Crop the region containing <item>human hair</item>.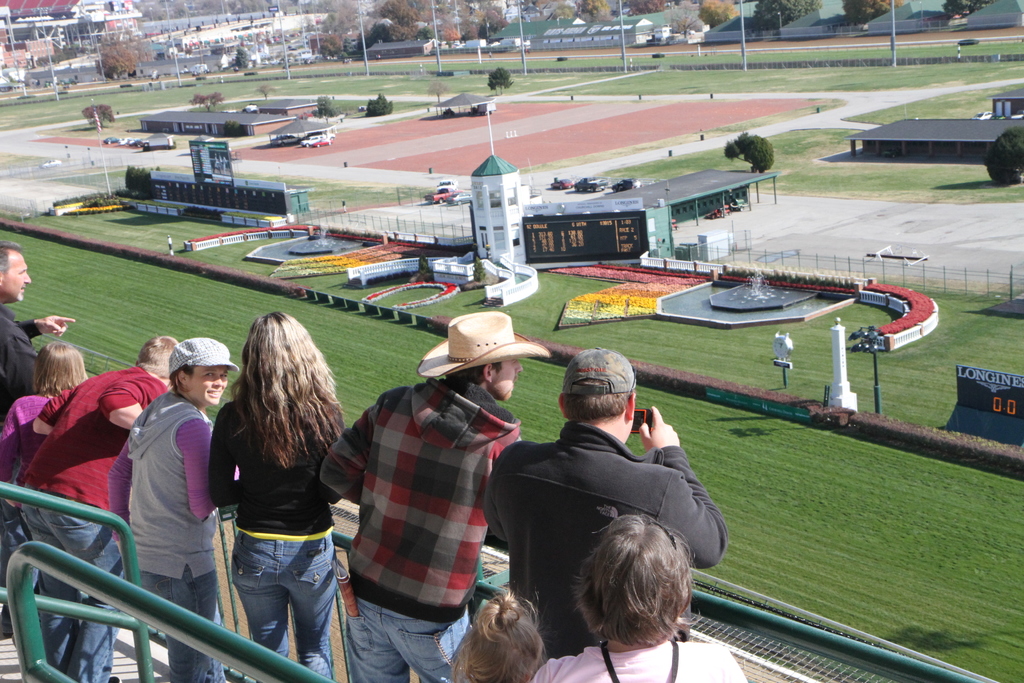
Crop region: left=223, top=306, right=345, bottom=477.
